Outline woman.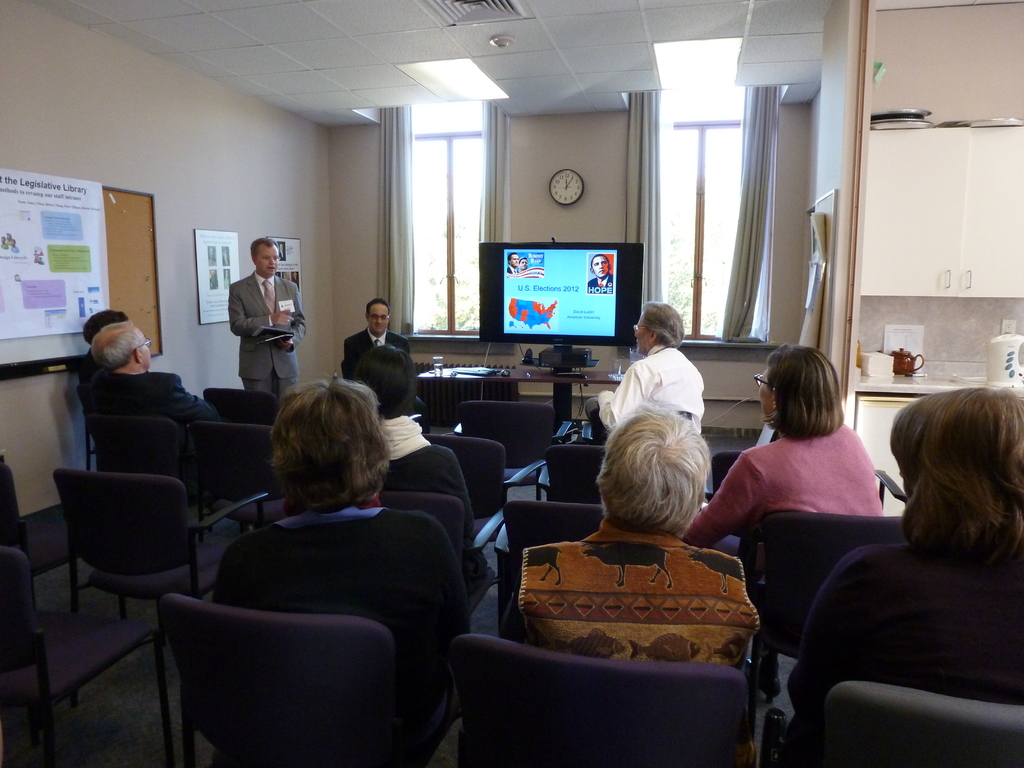
Outline: crop(772, 386, 1023, 759).
